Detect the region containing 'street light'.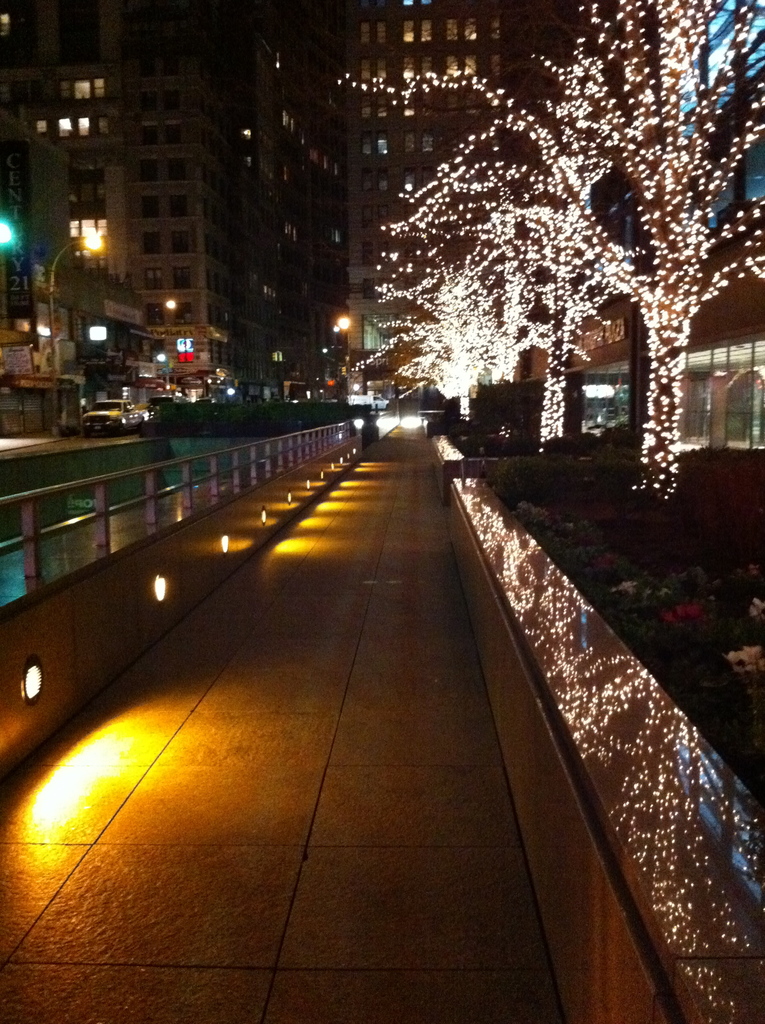
337:312:352:413.
